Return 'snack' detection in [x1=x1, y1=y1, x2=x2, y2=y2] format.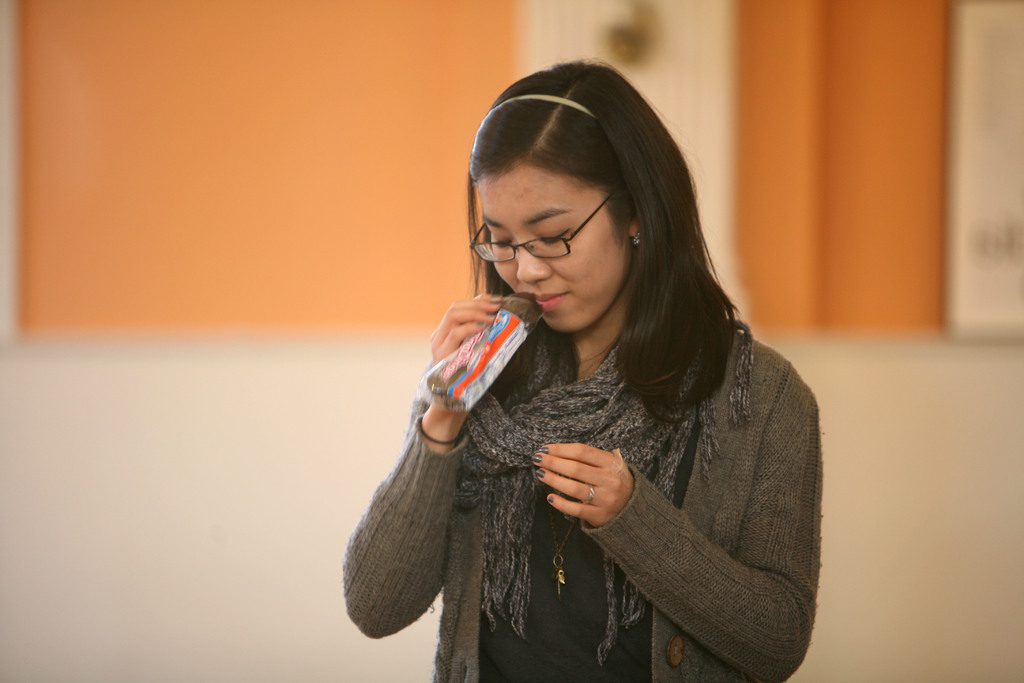
[x1=426, y1=287, x2=545, y2=412].
